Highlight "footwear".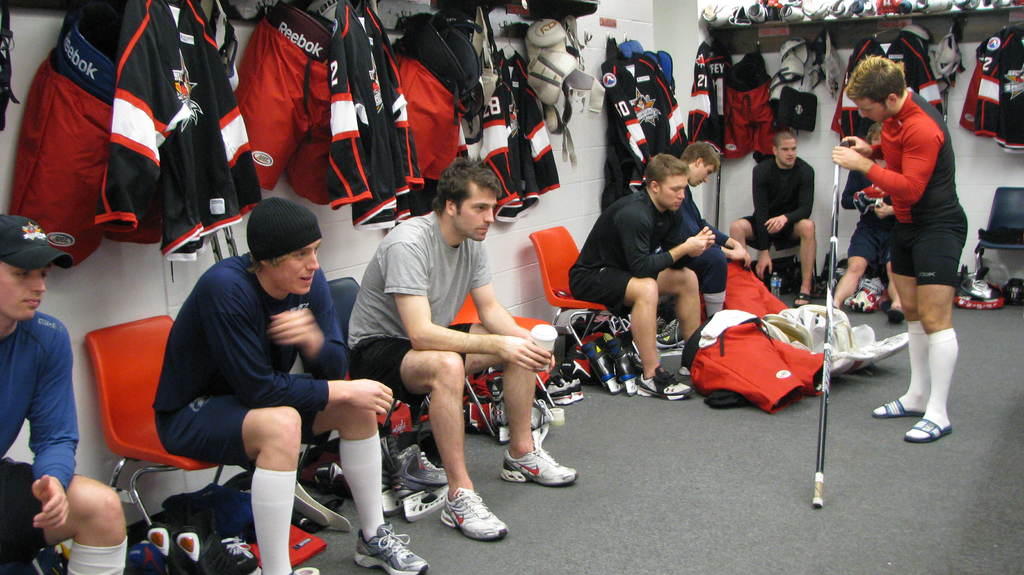
Highlighted region: 500/432/580/487.
